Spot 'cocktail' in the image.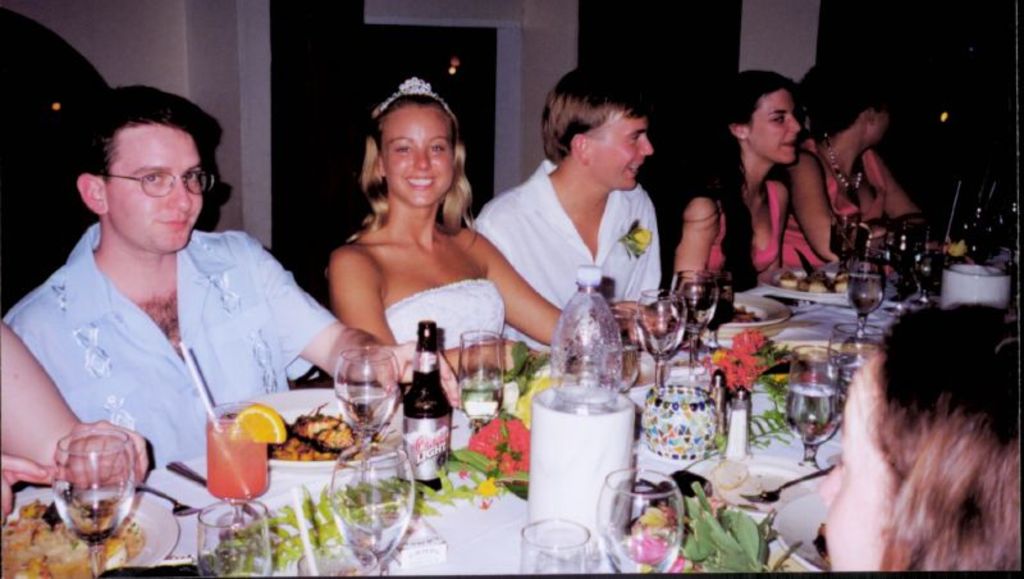
'cocktail' found at Rect(46, 430, 136, 574).
